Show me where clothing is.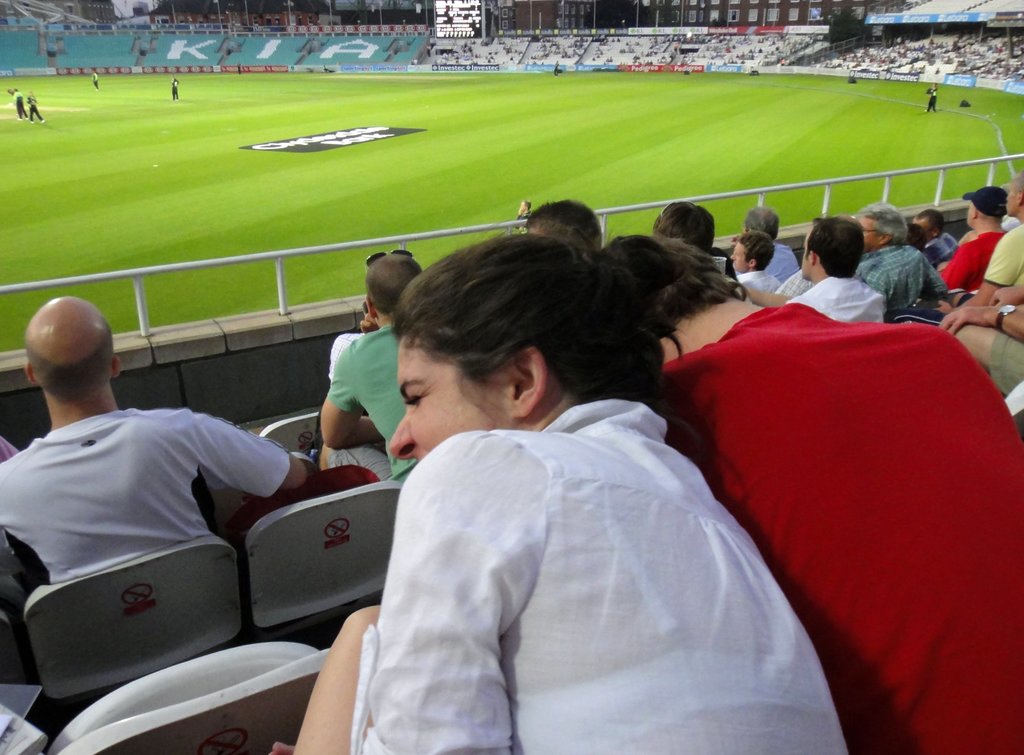
clothing is at Rect(961, 225, 1023, 299).
